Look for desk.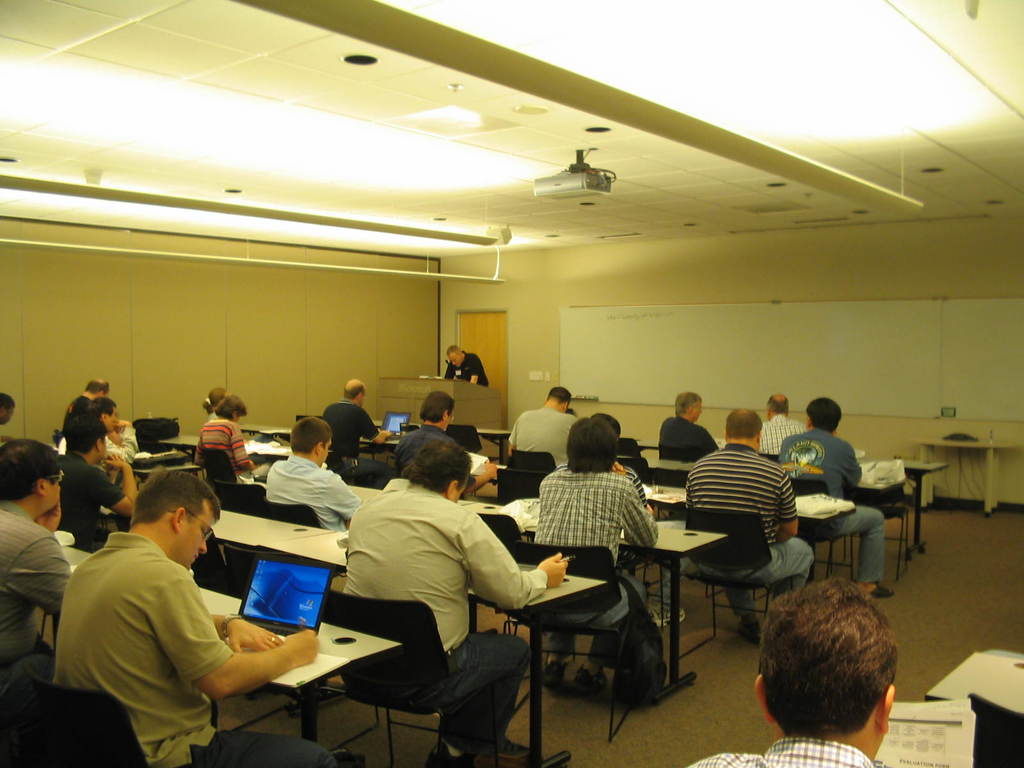
Found: box(256, 529, 609, 767).
